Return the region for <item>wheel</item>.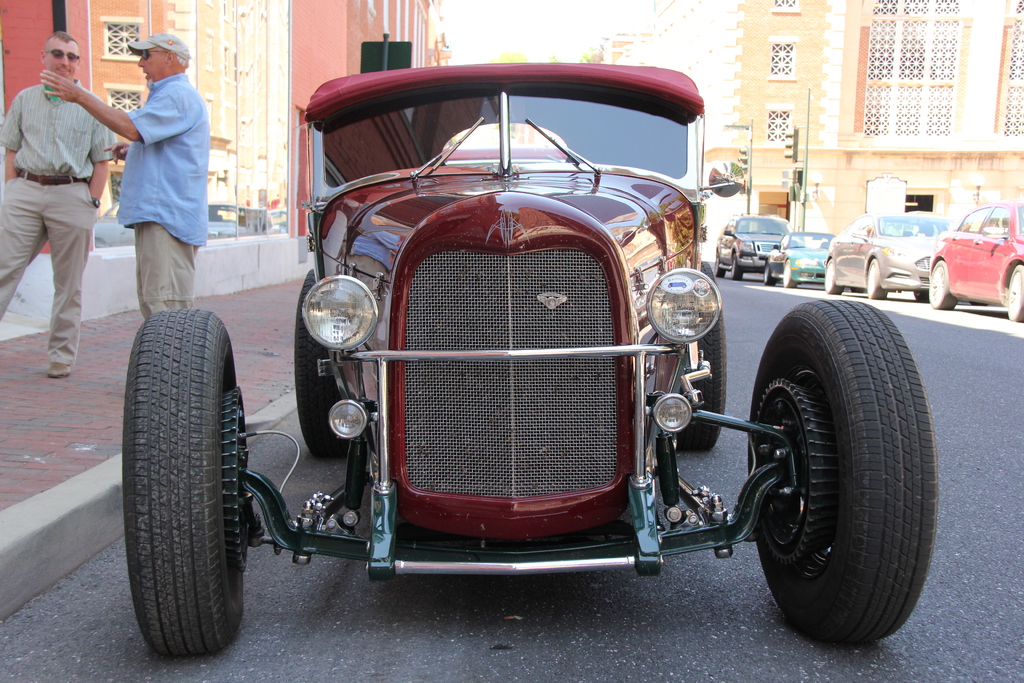
(926, 257, 960, 313).
